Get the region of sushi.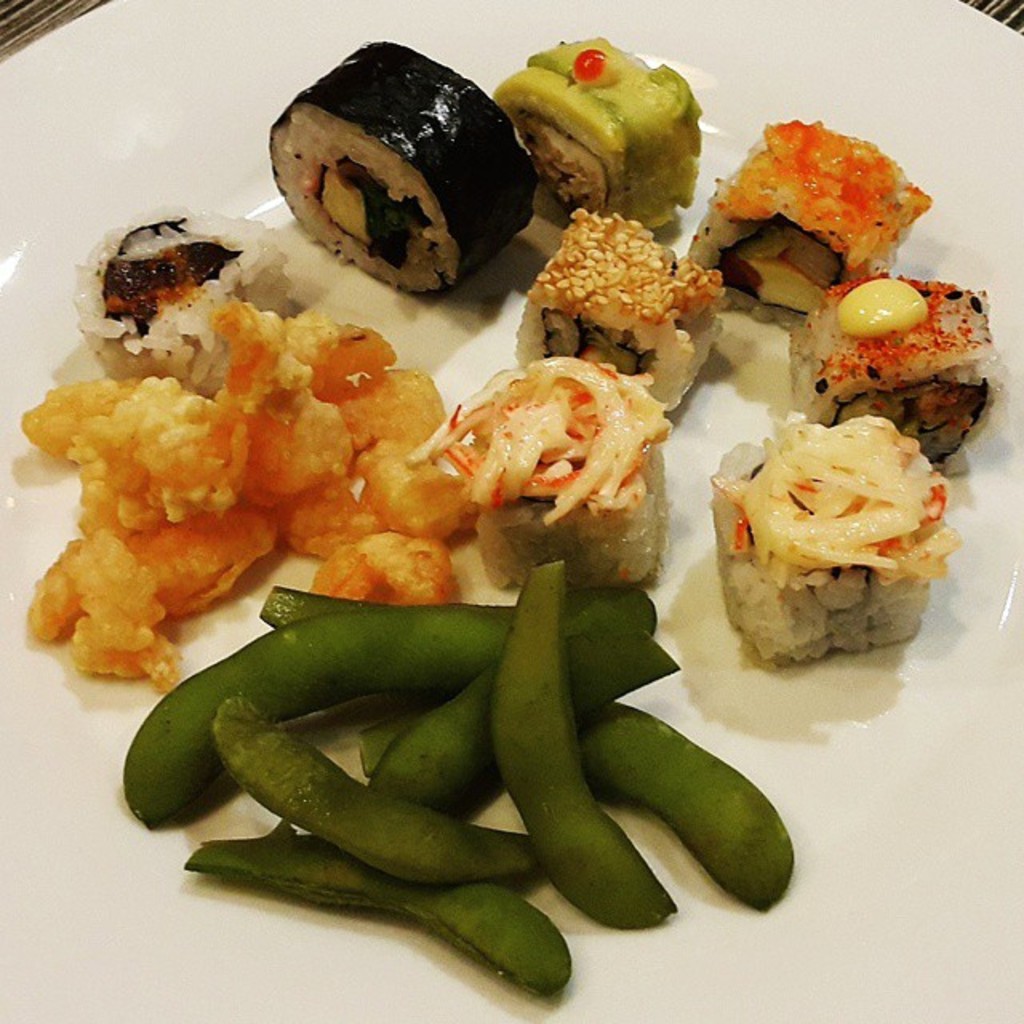
709/422/954/658.
